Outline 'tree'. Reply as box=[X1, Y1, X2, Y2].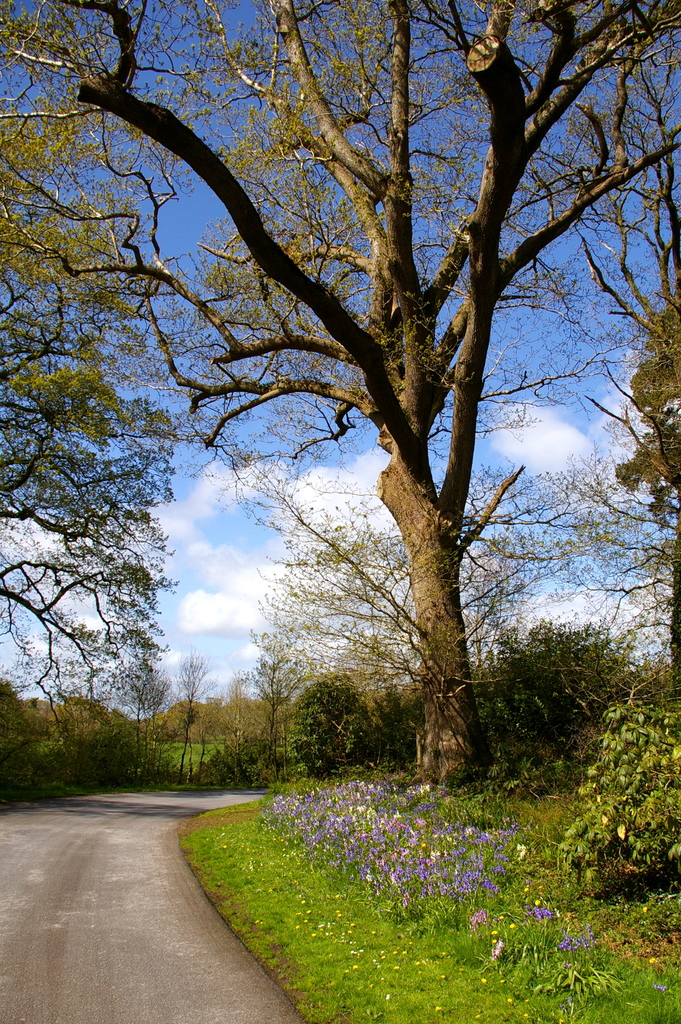
box=[279, 684, 346, 762].
